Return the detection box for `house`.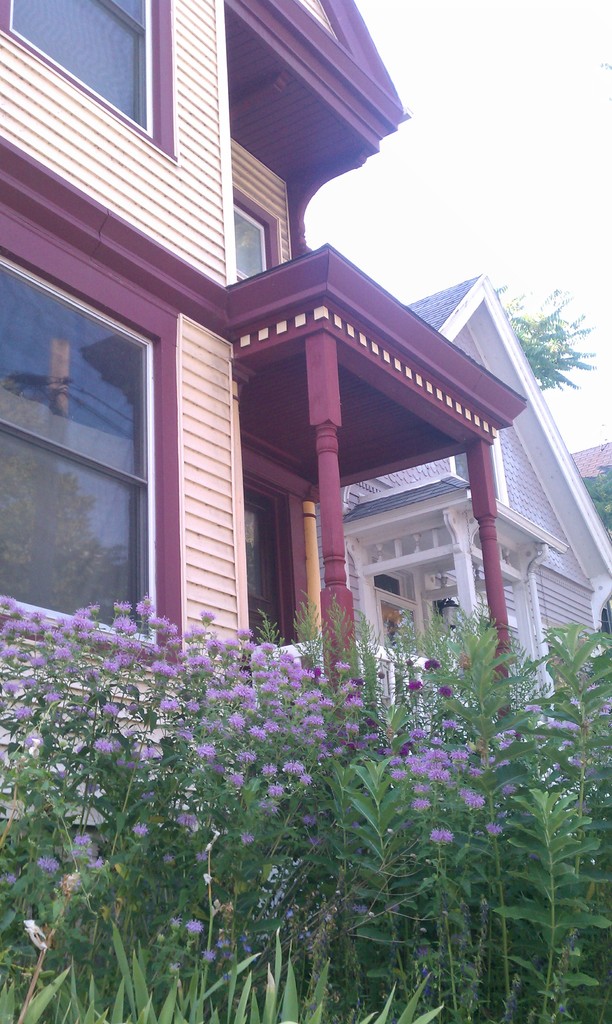
<bbox>0, 0, 538, 844</bbox>.
